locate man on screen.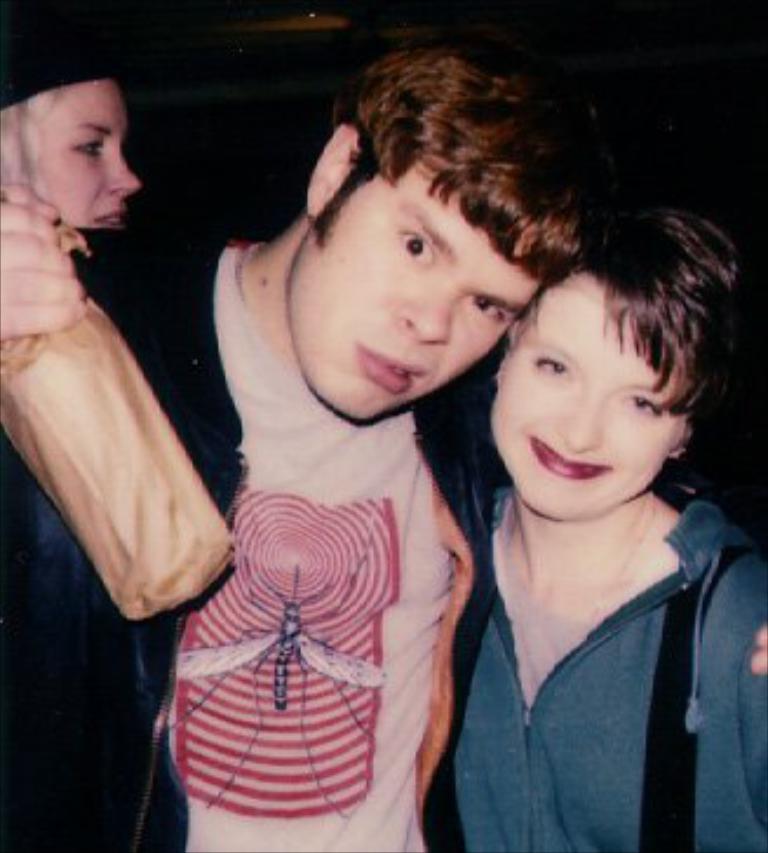
On screen at bbox=[129, 38, 592, 844].
